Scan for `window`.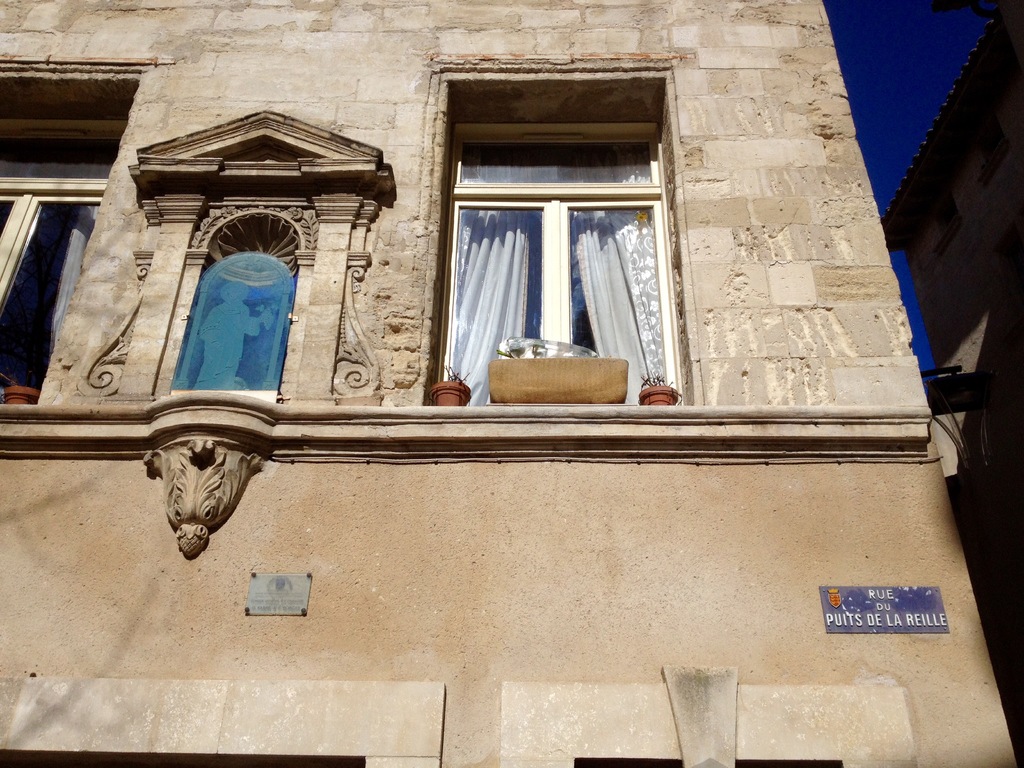
Scan result: select_region(421, 63, 678, 406).
